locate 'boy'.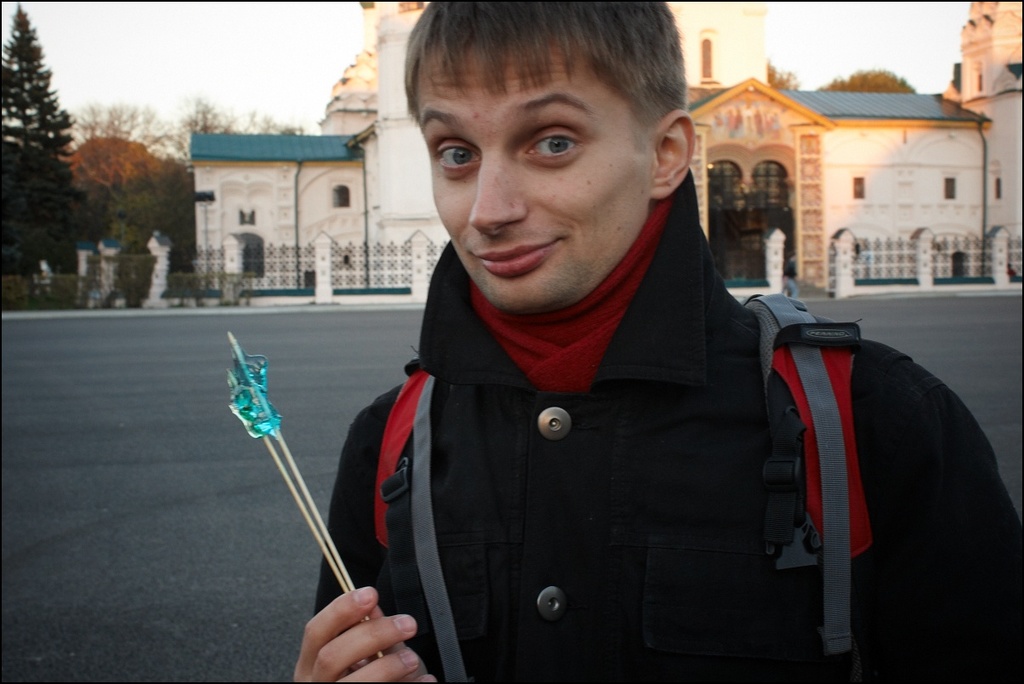
Bounding box: 253 17 930 683.
